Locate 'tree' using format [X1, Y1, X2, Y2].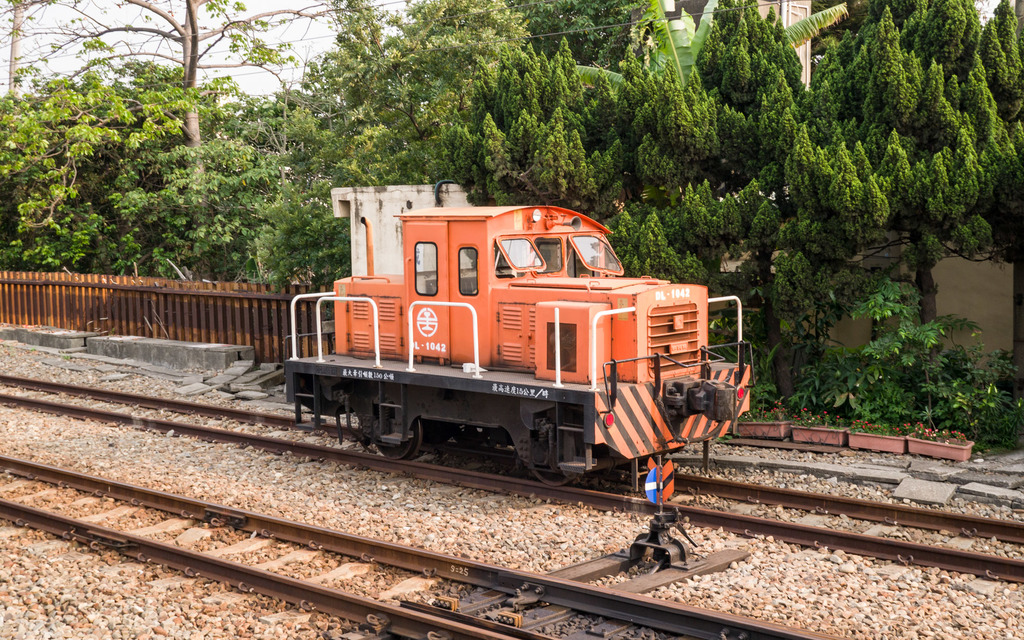
[5, 0, 42, 97].
